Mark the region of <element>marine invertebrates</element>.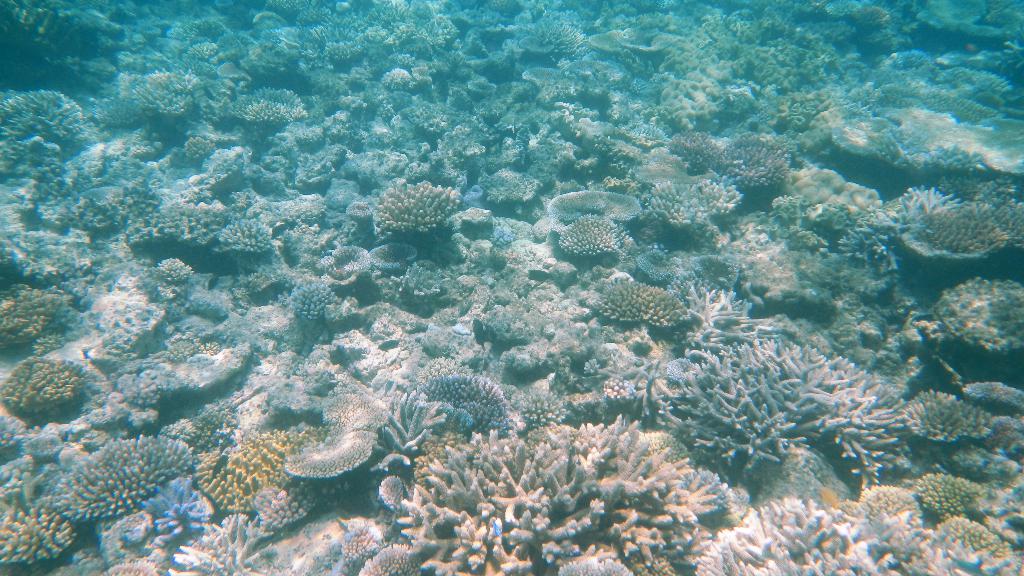
Region: left=410, top=13, right=467, bottom=42.
